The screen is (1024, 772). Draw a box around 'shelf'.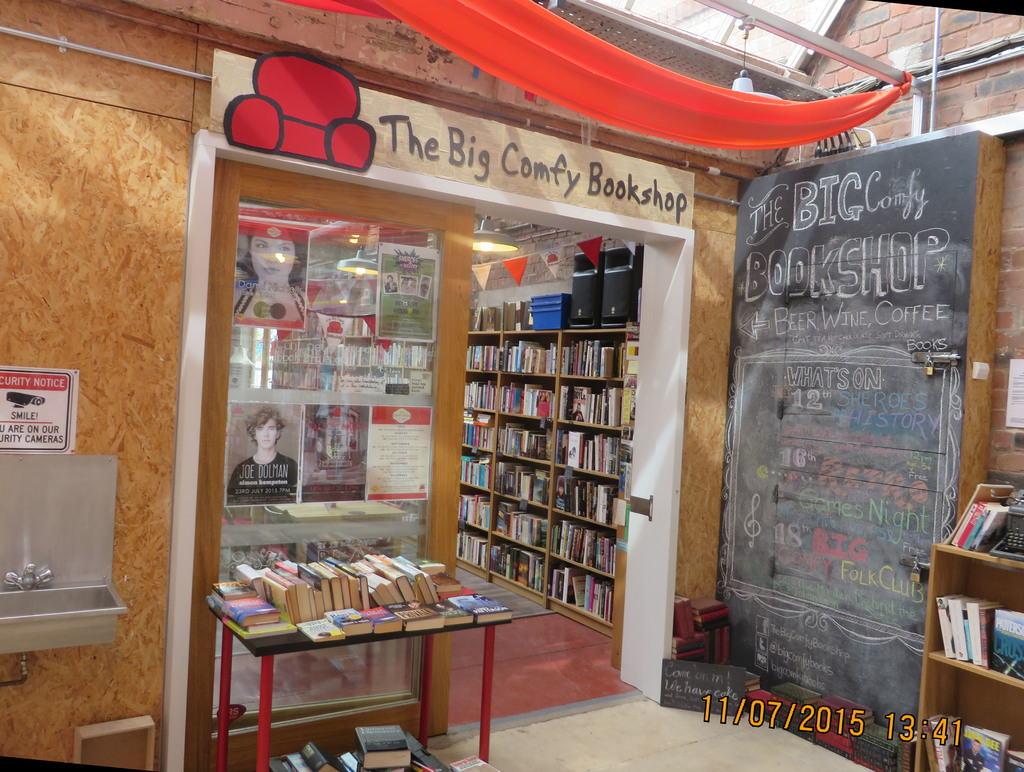
459:412:495:450.
